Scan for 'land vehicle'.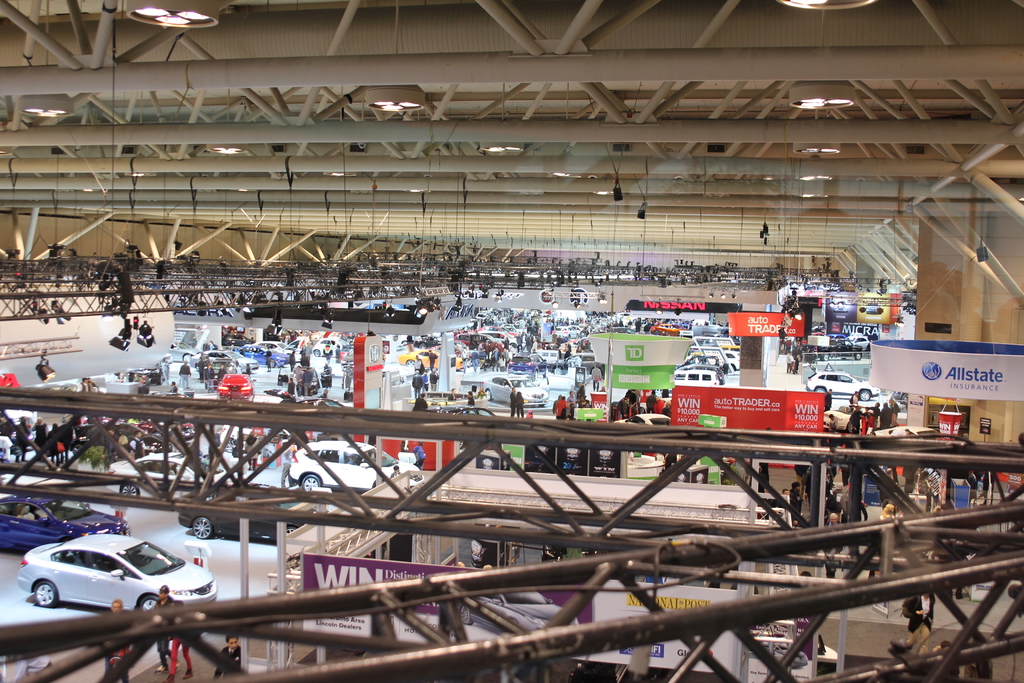
Scan result: box=[481, 371, 548, 408].
